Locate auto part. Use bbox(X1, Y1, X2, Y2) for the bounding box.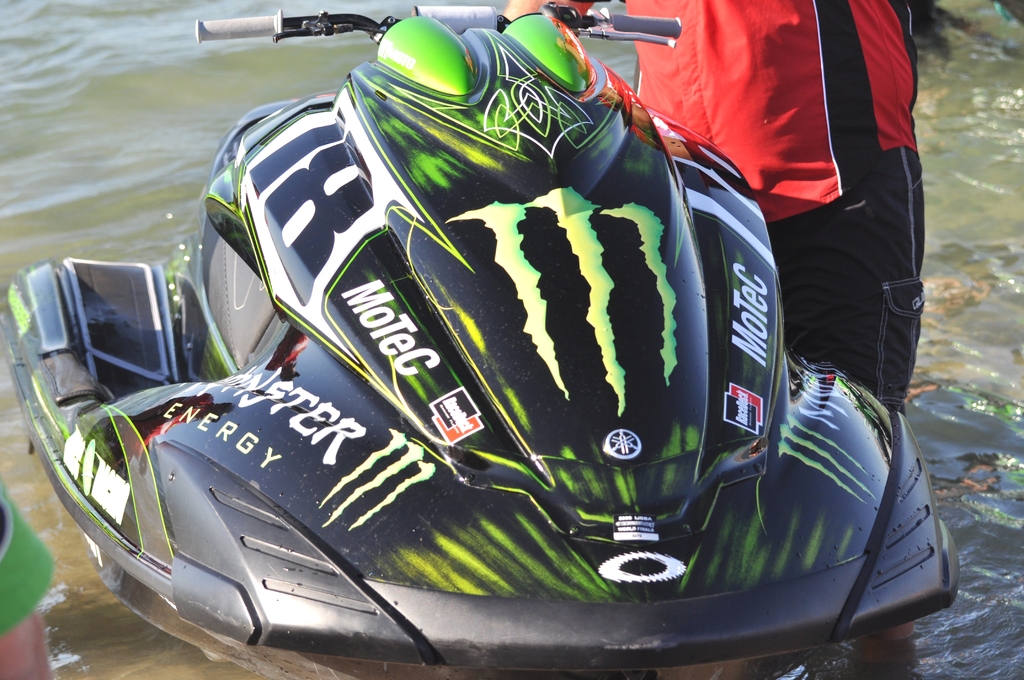
bbox(195, 10, 284, 40).
